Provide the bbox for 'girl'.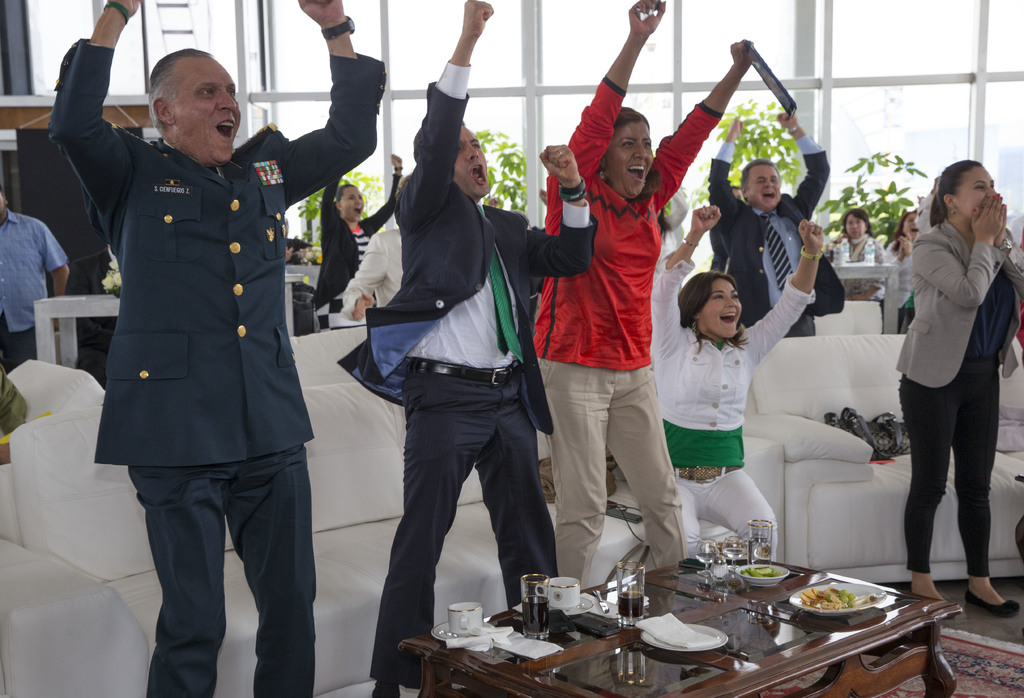
BBox(890, 211, 918, 307).
